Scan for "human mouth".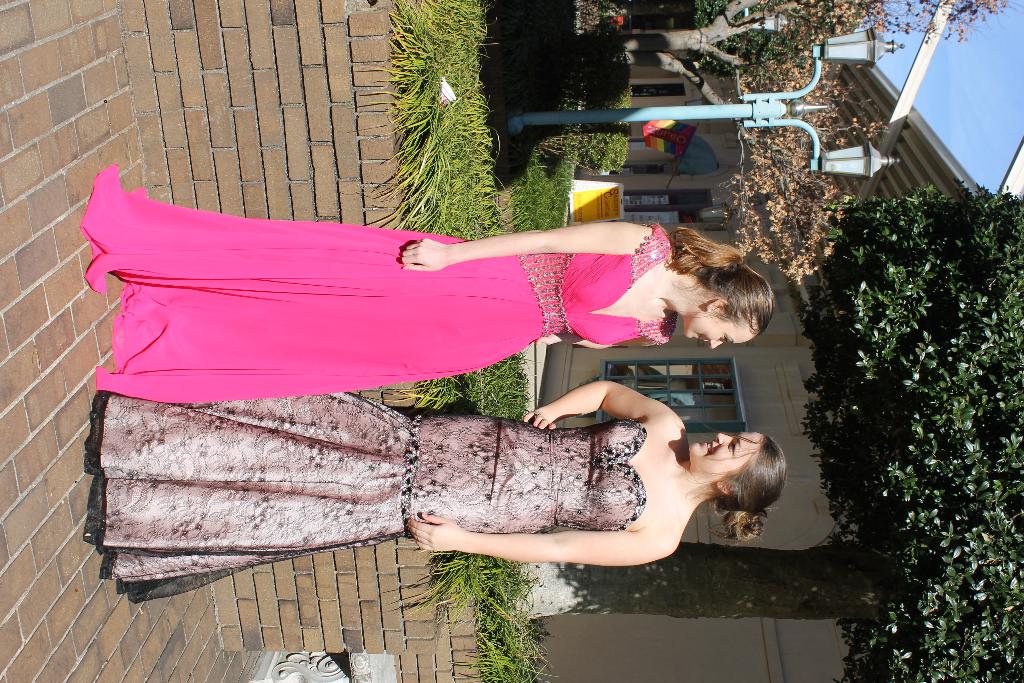
Scan result: box=[706, 445, 712, 454].
